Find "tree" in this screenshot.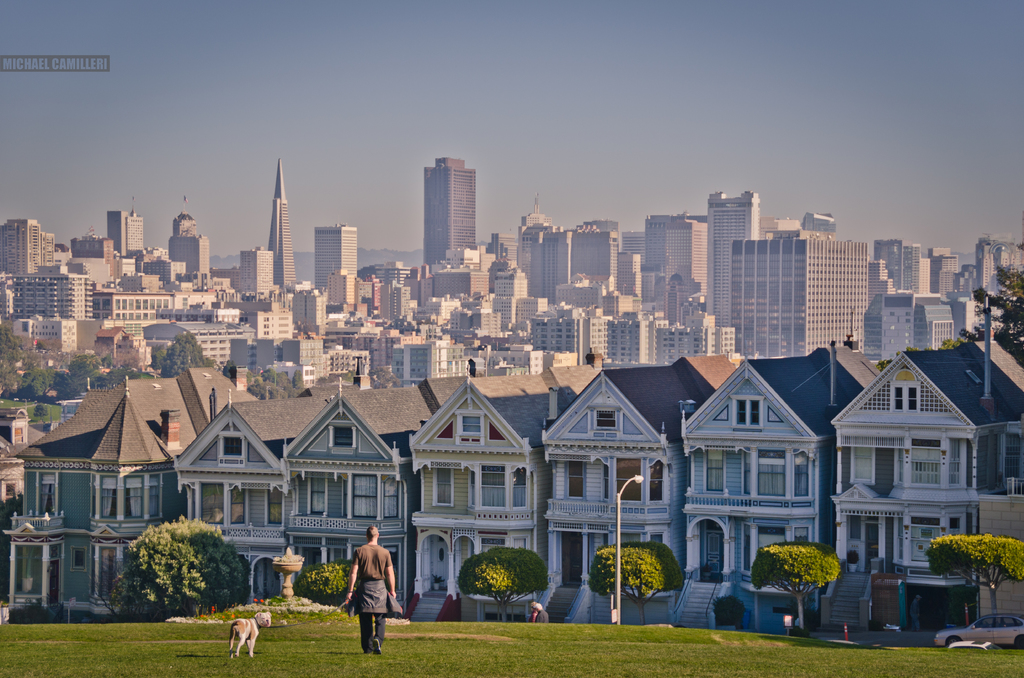
The bounding box for "tree" is l=109, t=526, r=207, b=620.
